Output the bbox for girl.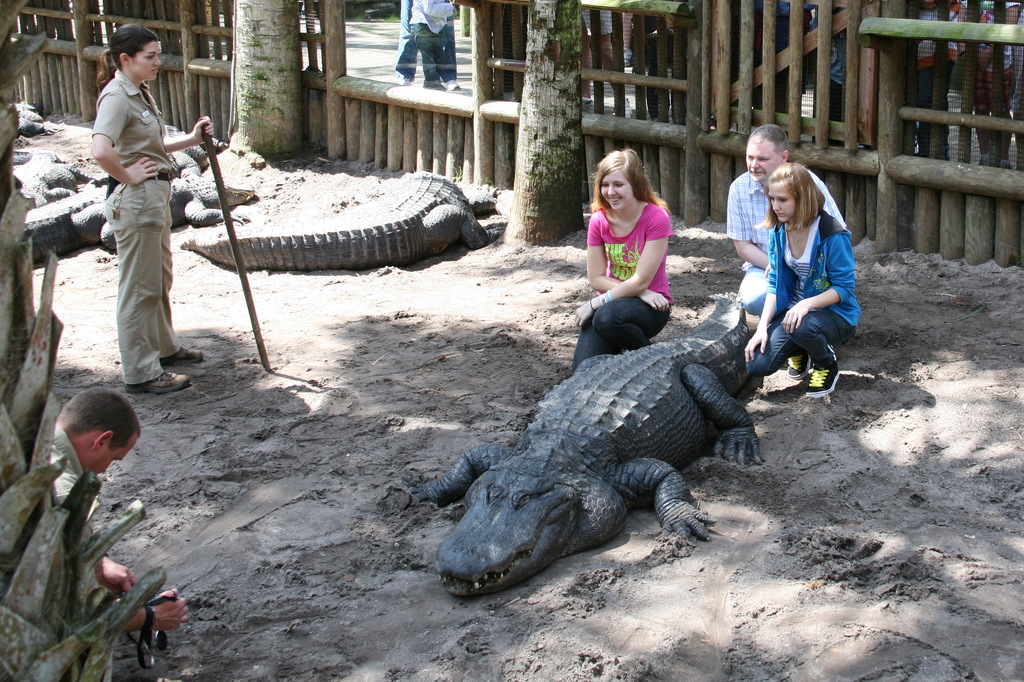
bbox=(570, 148, 671, 375).
